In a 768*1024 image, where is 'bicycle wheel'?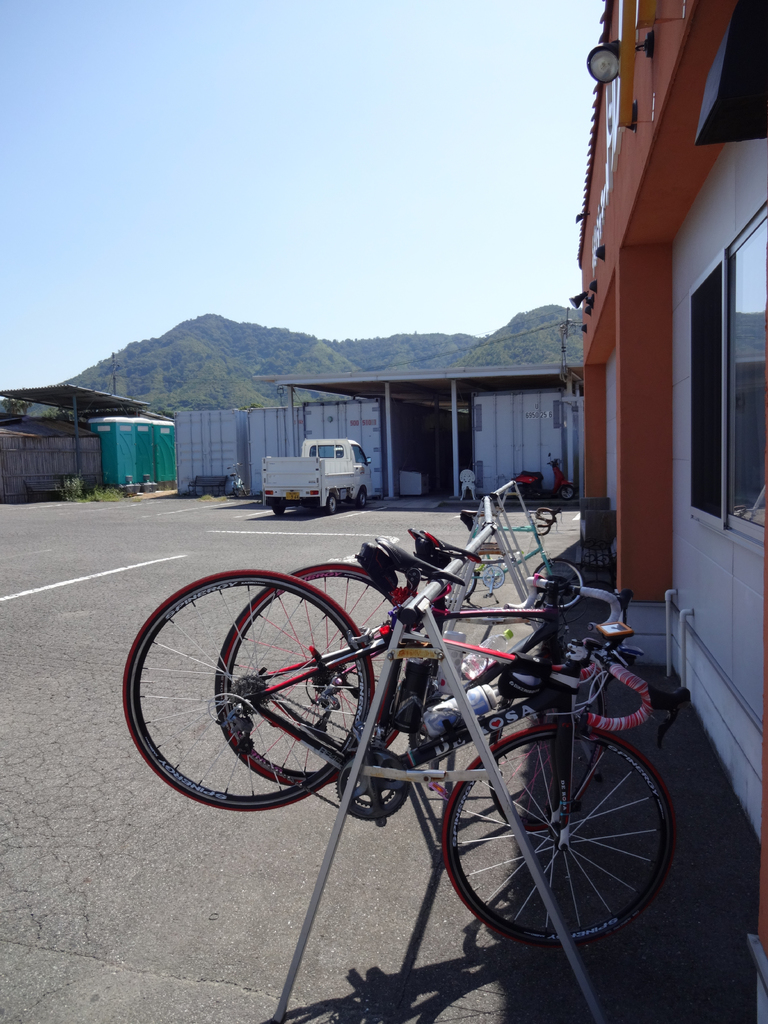
{"x1": 230, "y1": 481, "x2": 241, "y2": 497}.
